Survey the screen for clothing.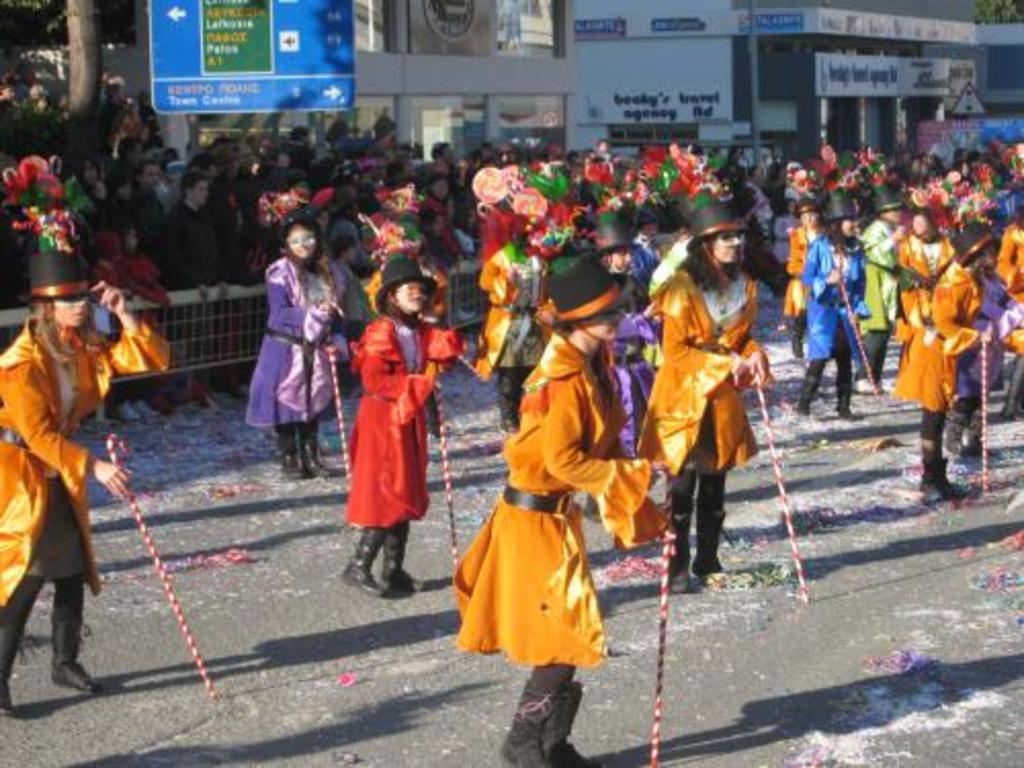
Survey found: BBox(0, 309, 172, 684).
